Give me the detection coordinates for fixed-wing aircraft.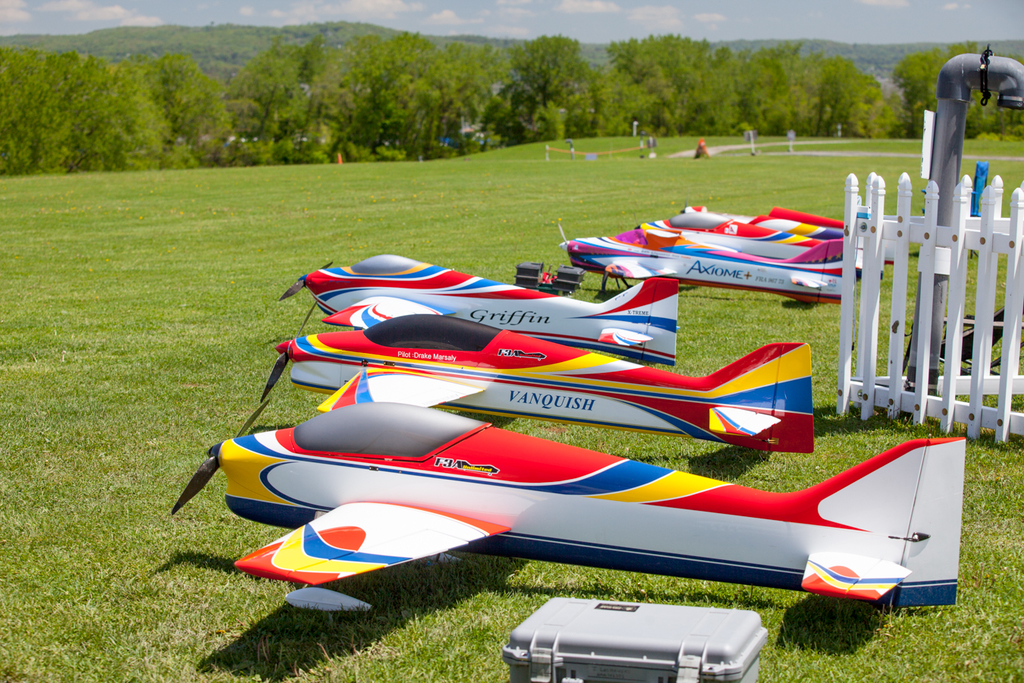
557:222:847:285.
